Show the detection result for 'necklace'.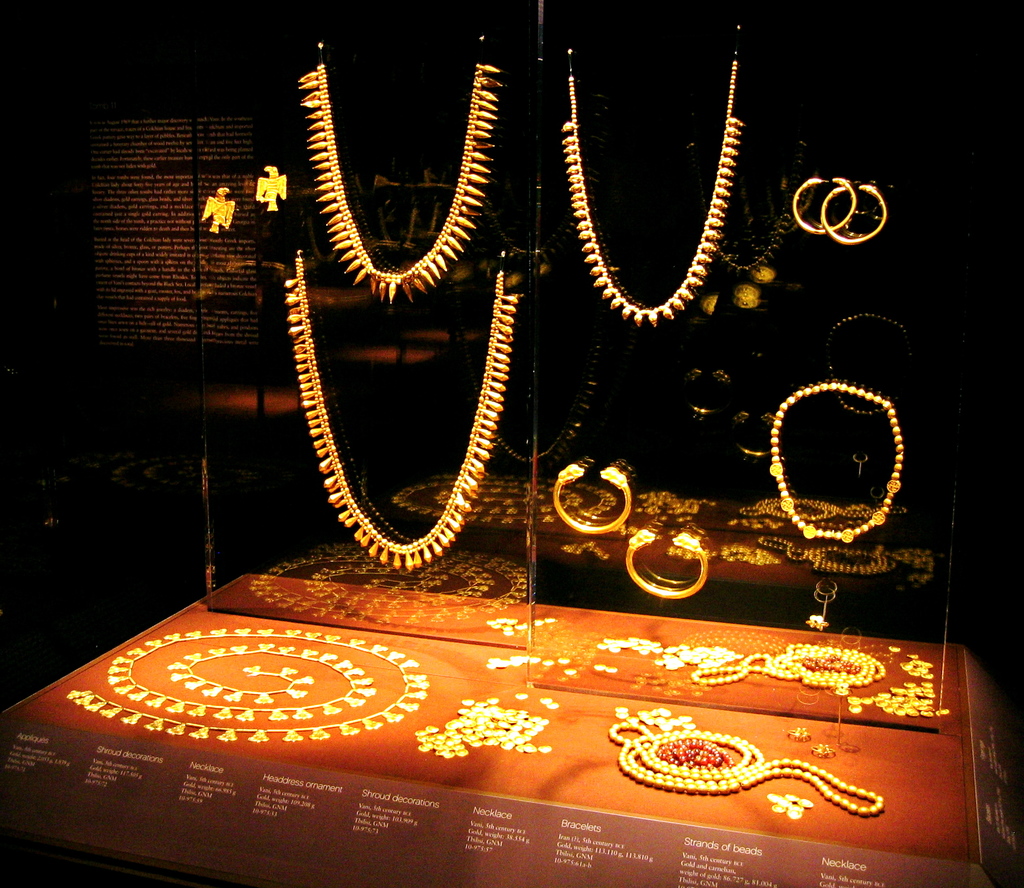
759/355/920/591.
